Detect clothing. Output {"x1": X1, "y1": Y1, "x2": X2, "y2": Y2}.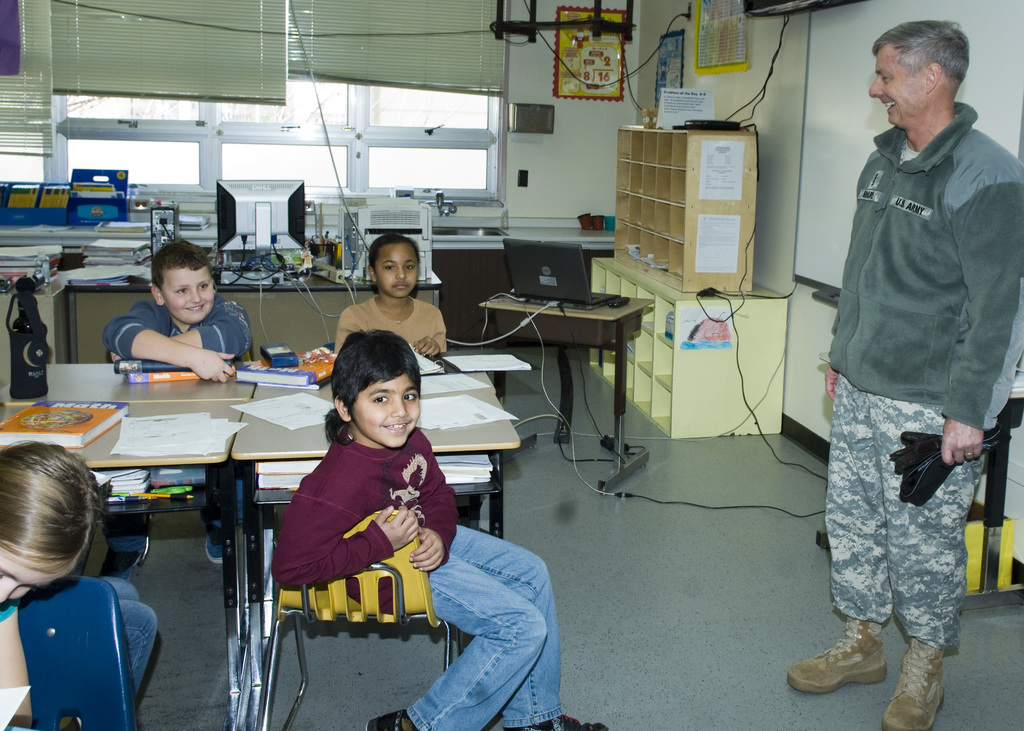
{"x1": 102, "y1": 297, "x2": 250, "y2": 553}.
